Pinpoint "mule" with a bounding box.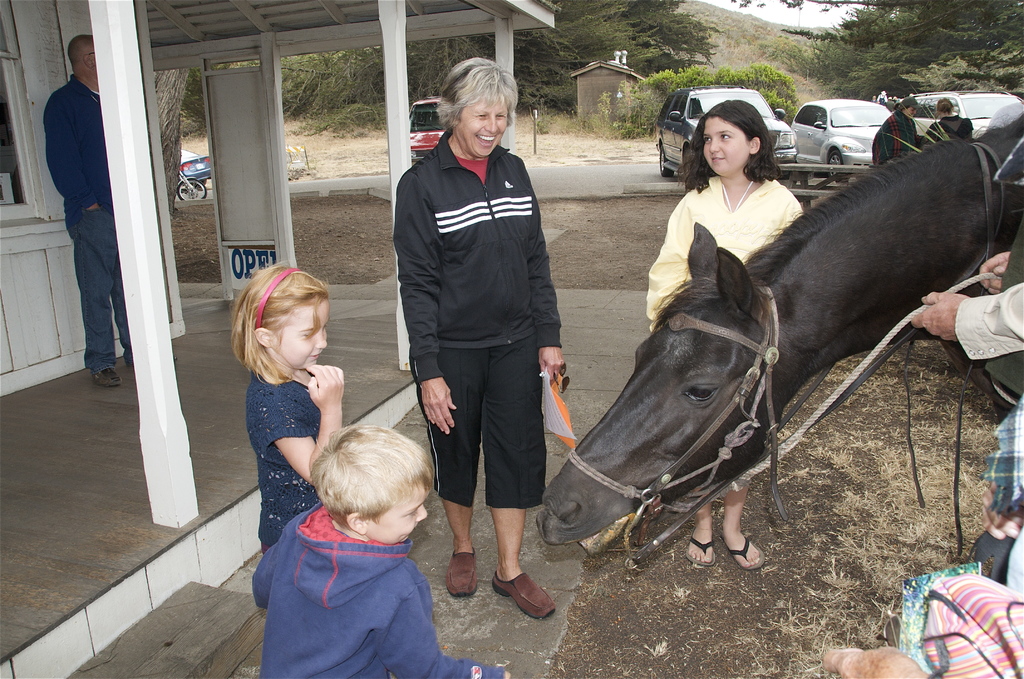
529 106 1023 552.
